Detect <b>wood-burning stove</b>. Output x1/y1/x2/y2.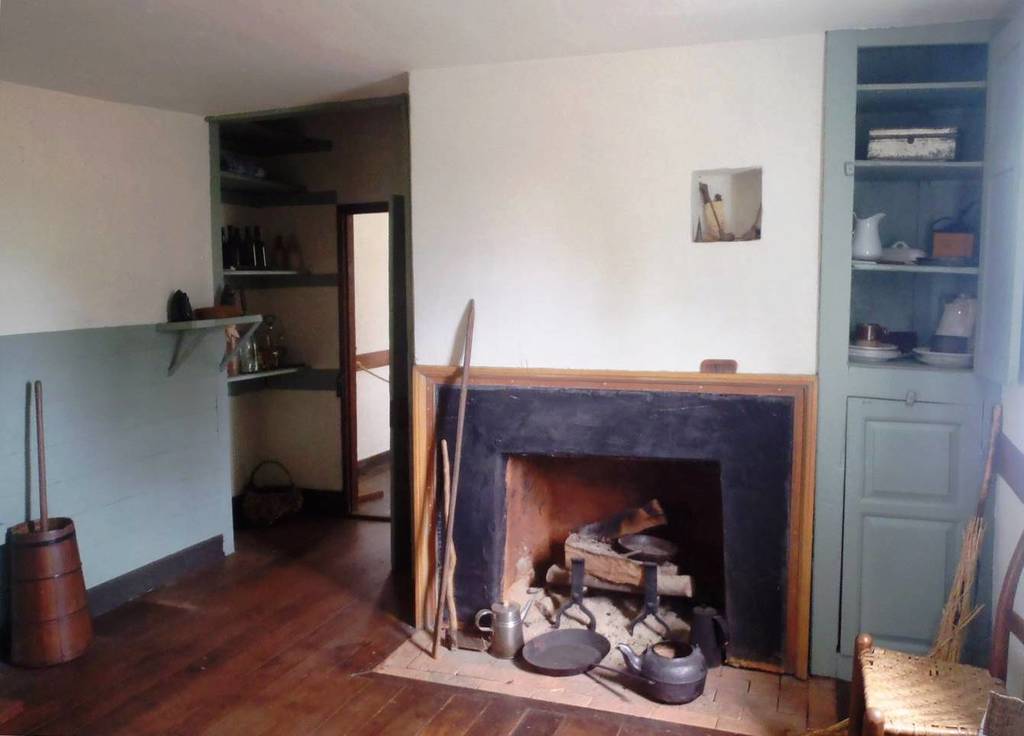
489/455/727/665.
